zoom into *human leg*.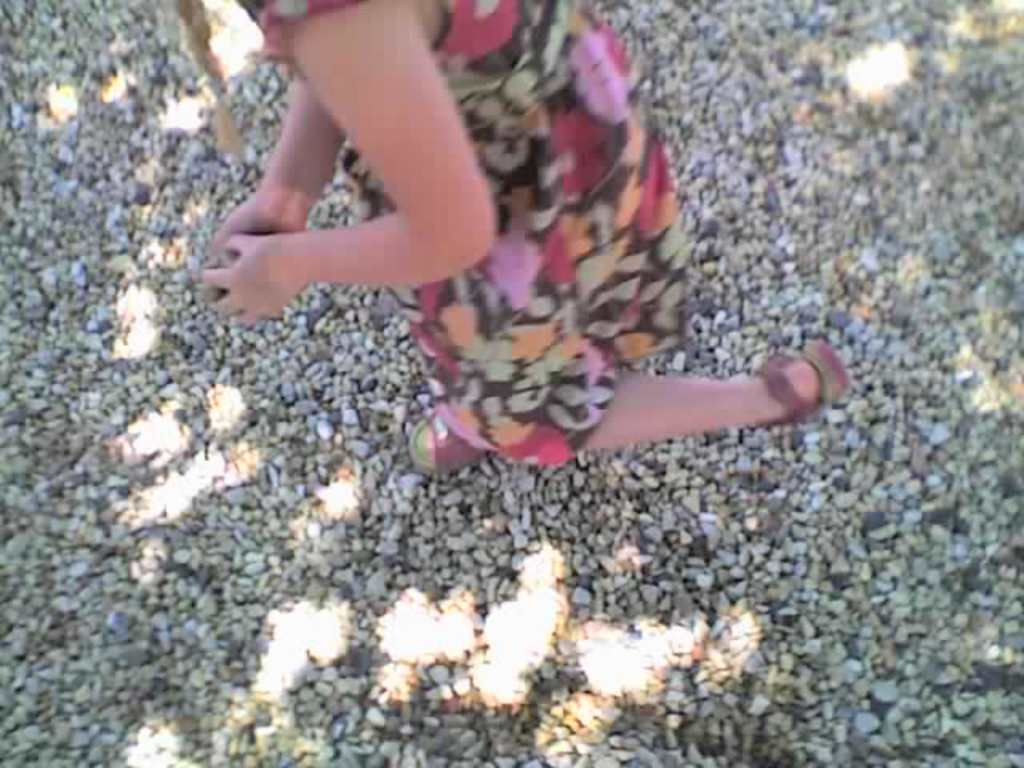
Zoom target: (x1=440, y1=171, x2=853, y2=454).
